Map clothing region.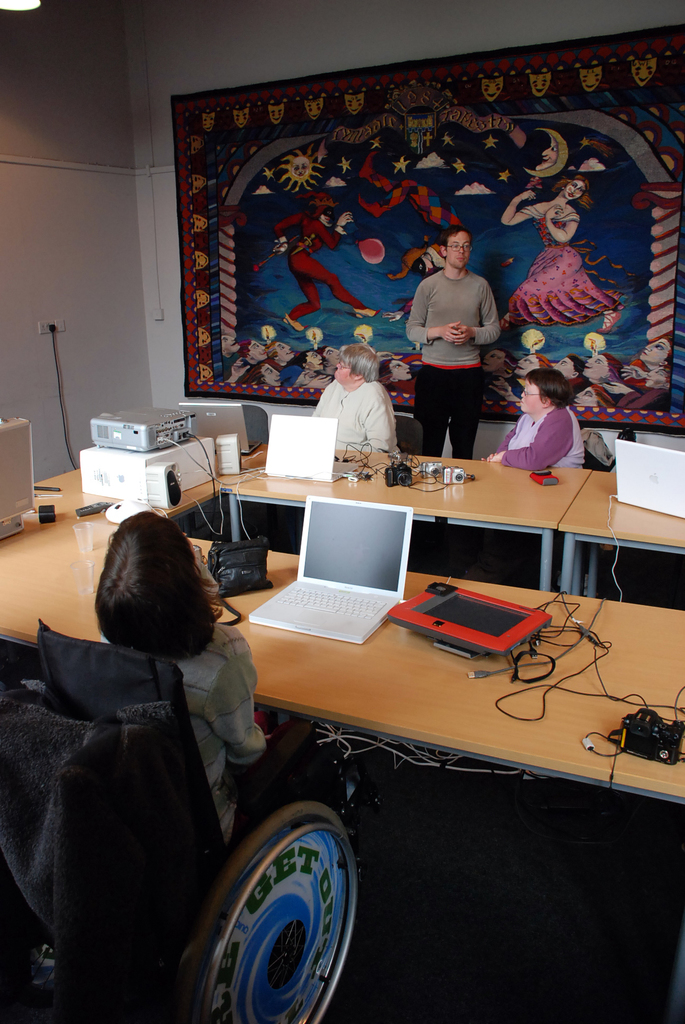
Mapped to bbox=(505, 198, 624, 329).
